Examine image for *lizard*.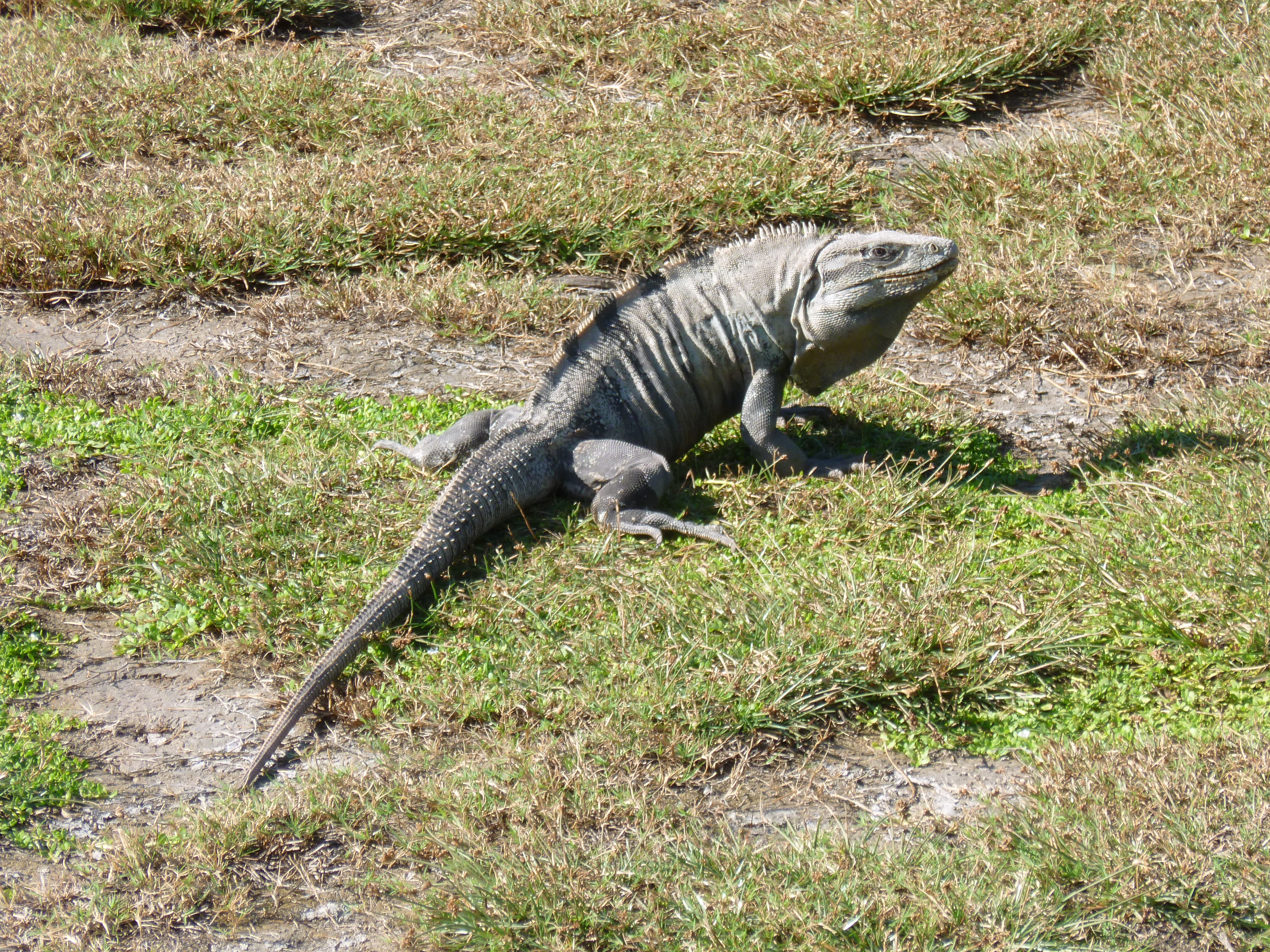
Examination result: region(68, 59, 263, 216).
